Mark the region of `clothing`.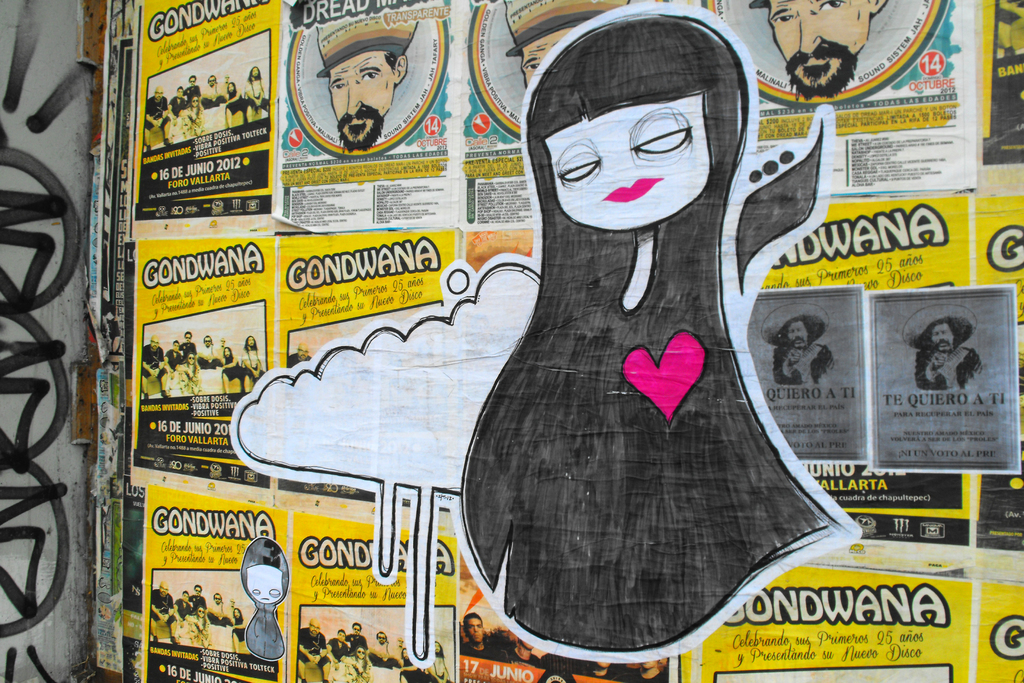
Region: crop(172, 97, 191, 115).
